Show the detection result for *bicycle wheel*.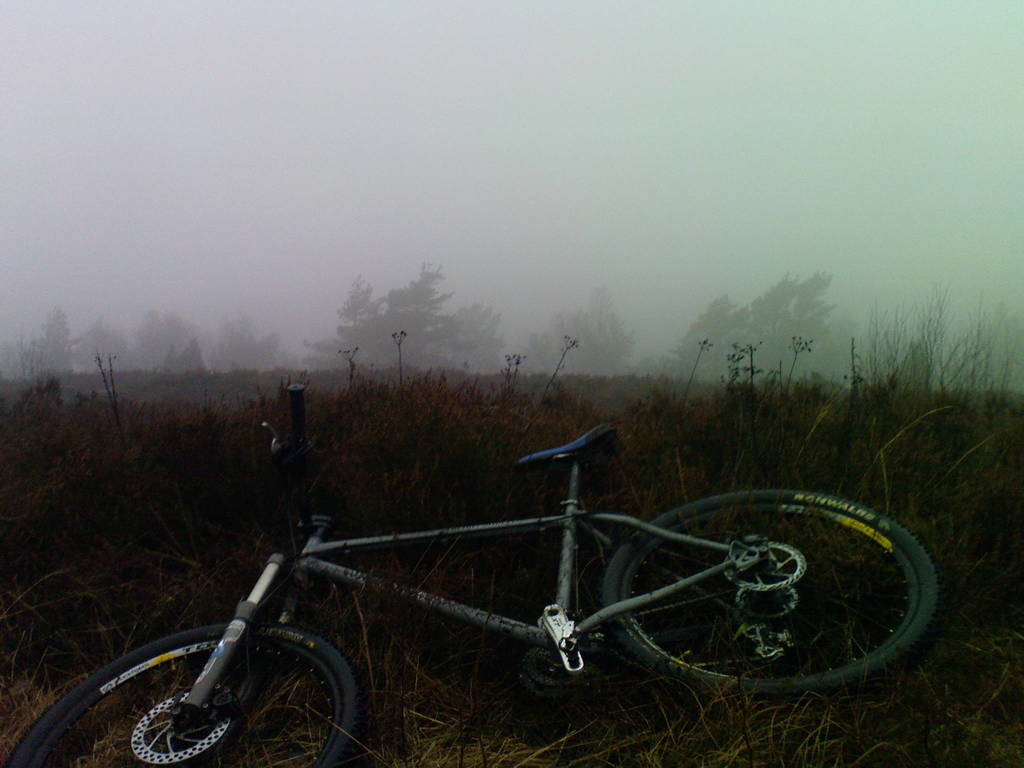
BBox(0, 621, 358, 767).
